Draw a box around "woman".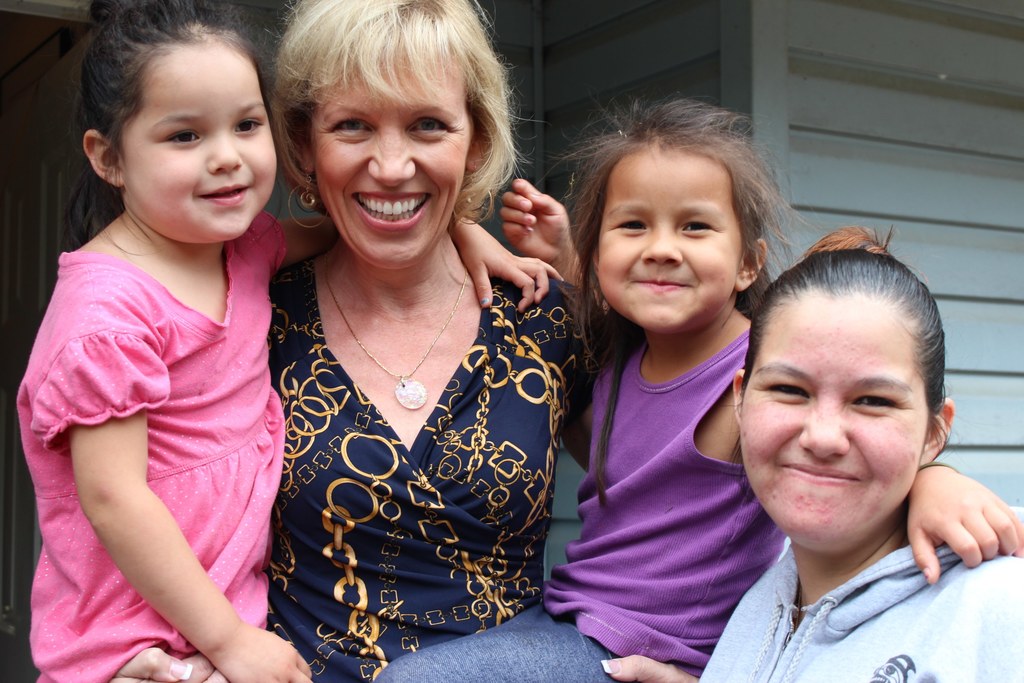
[left=211, top=13, right=595, bottom=666].
